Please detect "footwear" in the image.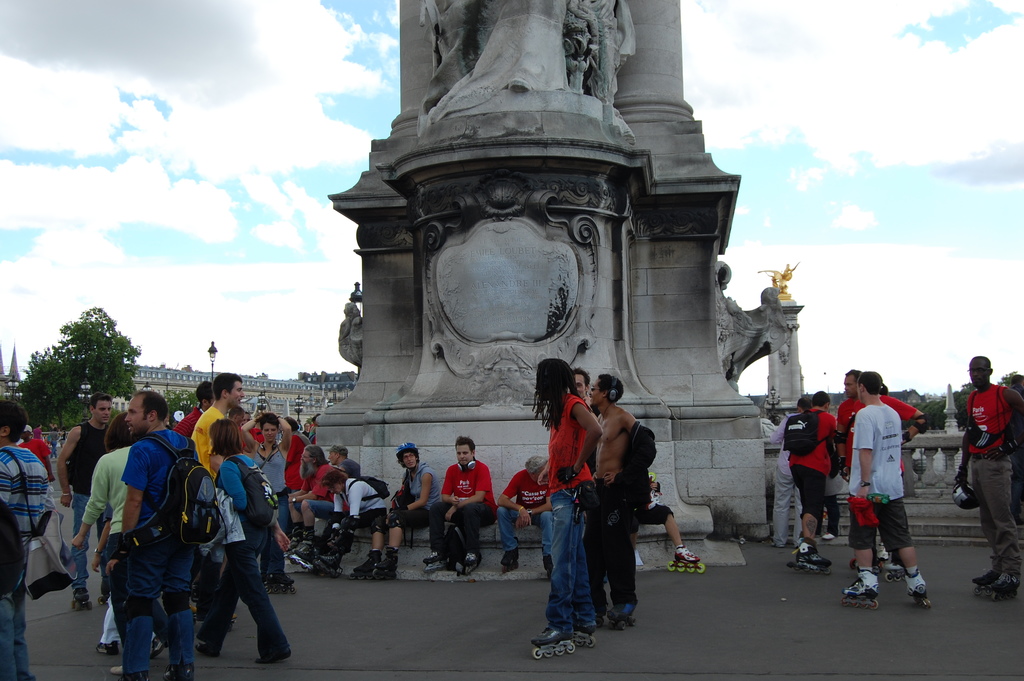
l=106, t=661, r=122, b=679.
